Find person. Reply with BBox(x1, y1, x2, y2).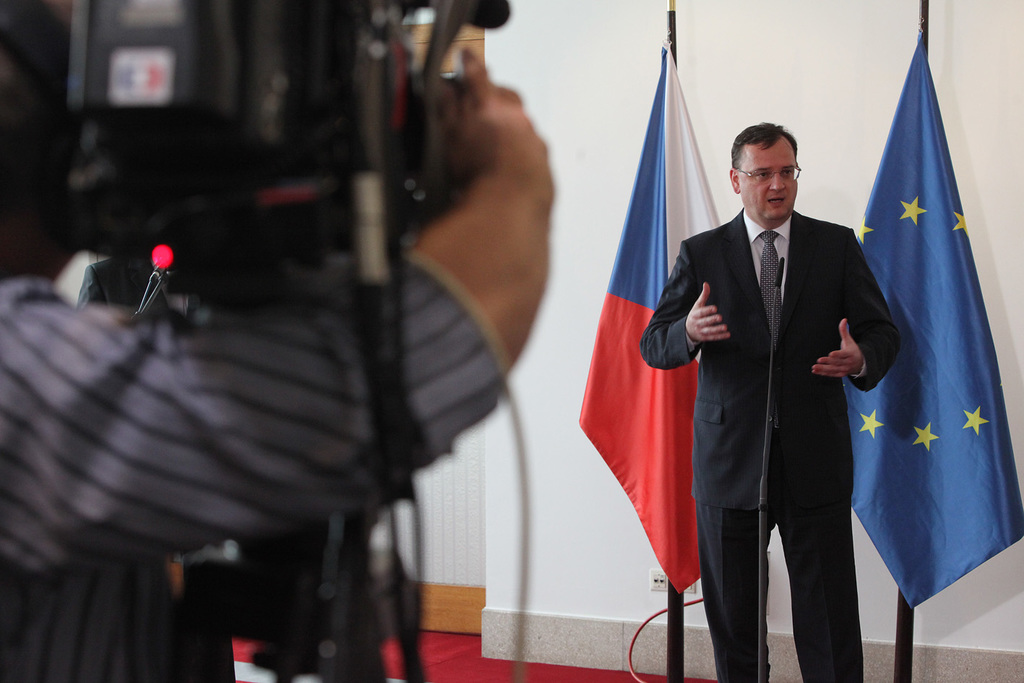
BBox(0, 39, 555, 682).
